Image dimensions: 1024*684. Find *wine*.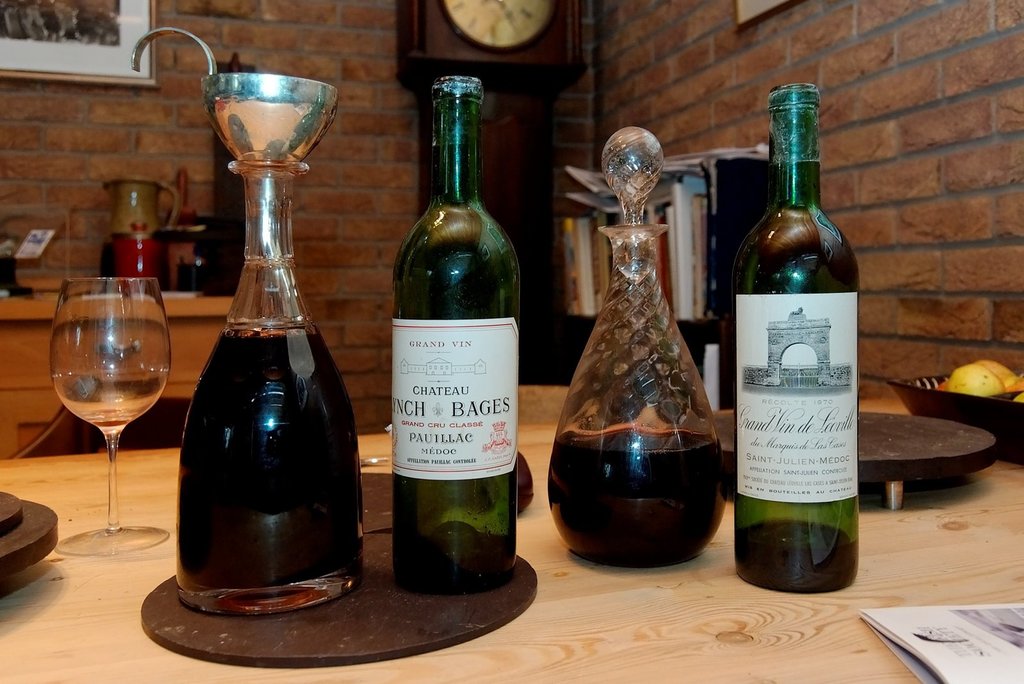
l=548, t=418, r=730, b=564.
